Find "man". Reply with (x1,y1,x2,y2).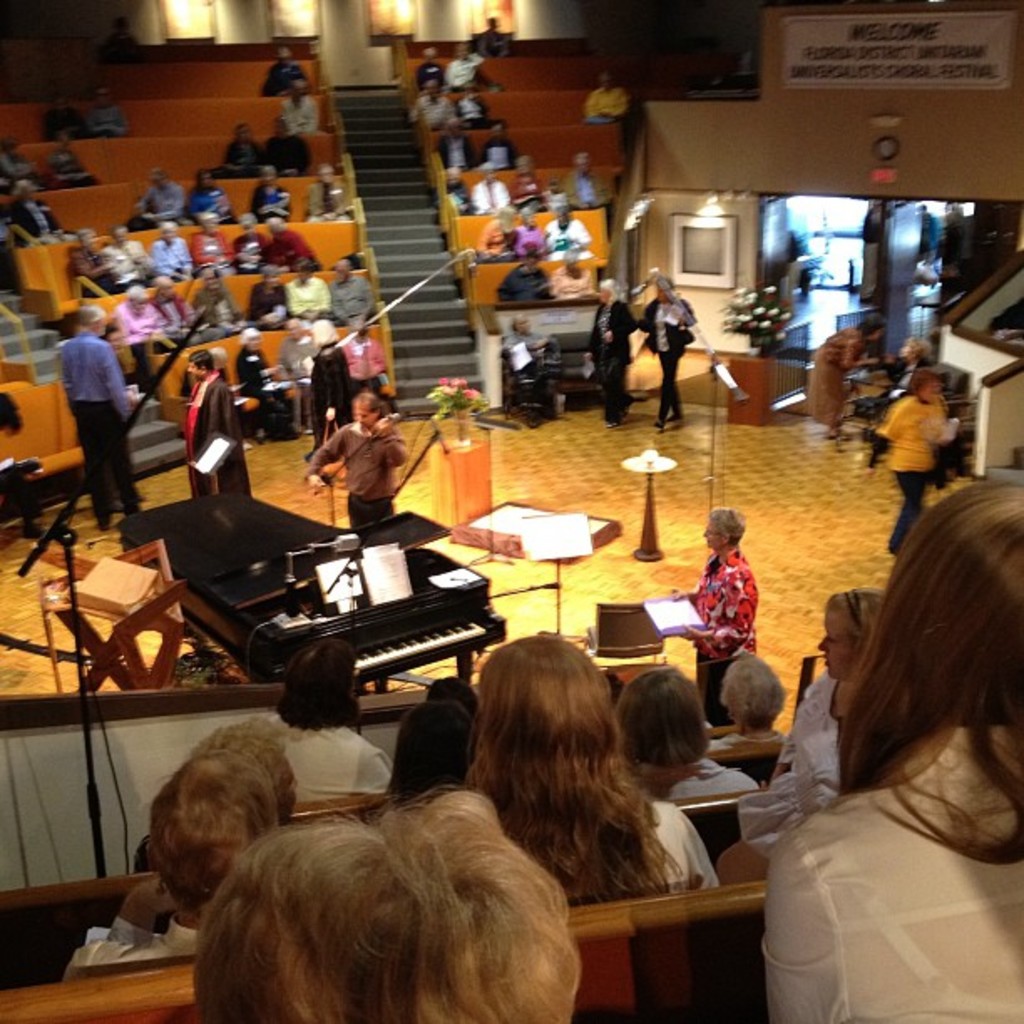
(305,157,371,233).
